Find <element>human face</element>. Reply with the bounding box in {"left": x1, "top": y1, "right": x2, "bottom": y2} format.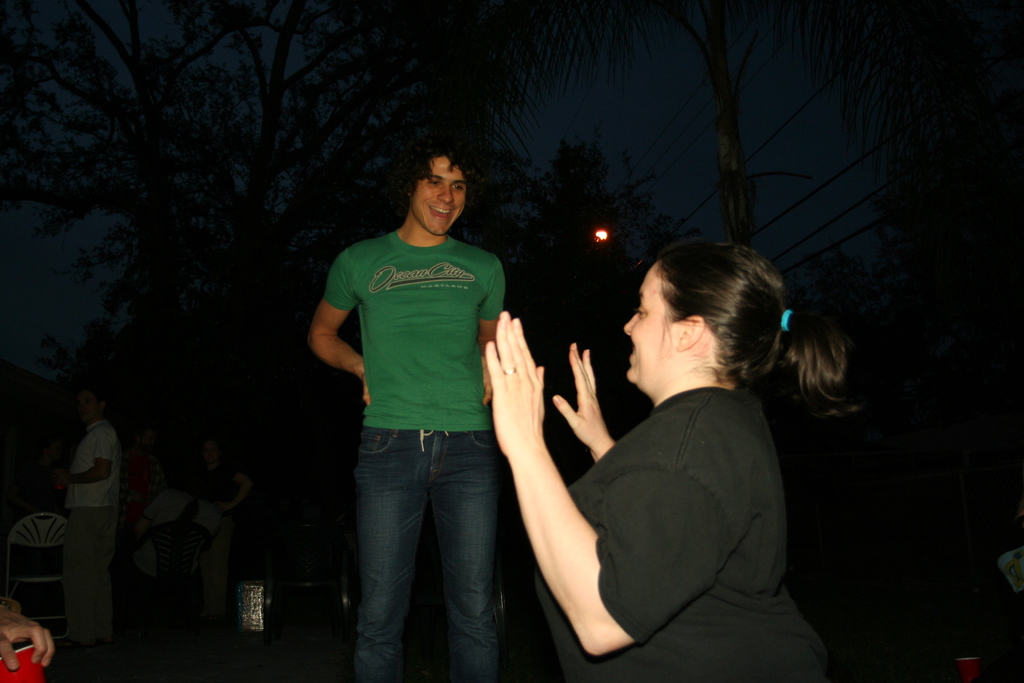
{"left": 409, "top": 151, "right": 468, "bottom": 234}.
